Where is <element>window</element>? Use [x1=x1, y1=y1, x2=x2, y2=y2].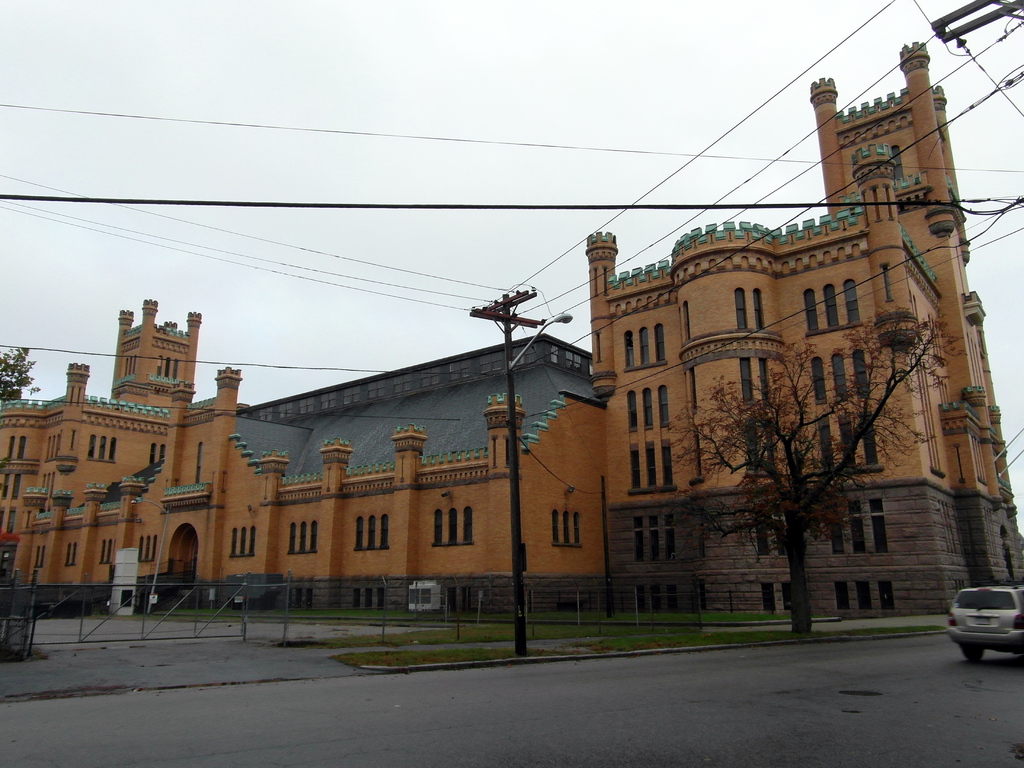
[x1=877, y1=585, x2=893, y2=609].
